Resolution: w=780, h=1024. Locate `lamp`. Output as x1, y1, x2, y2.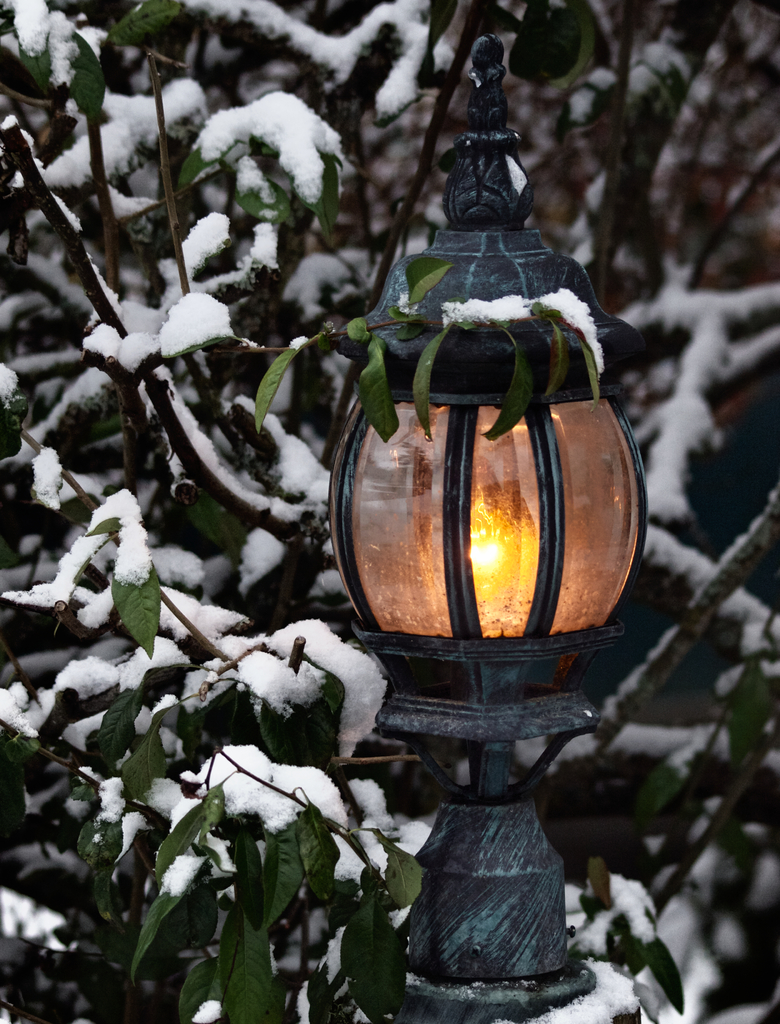
319, 19, 660, 877.
